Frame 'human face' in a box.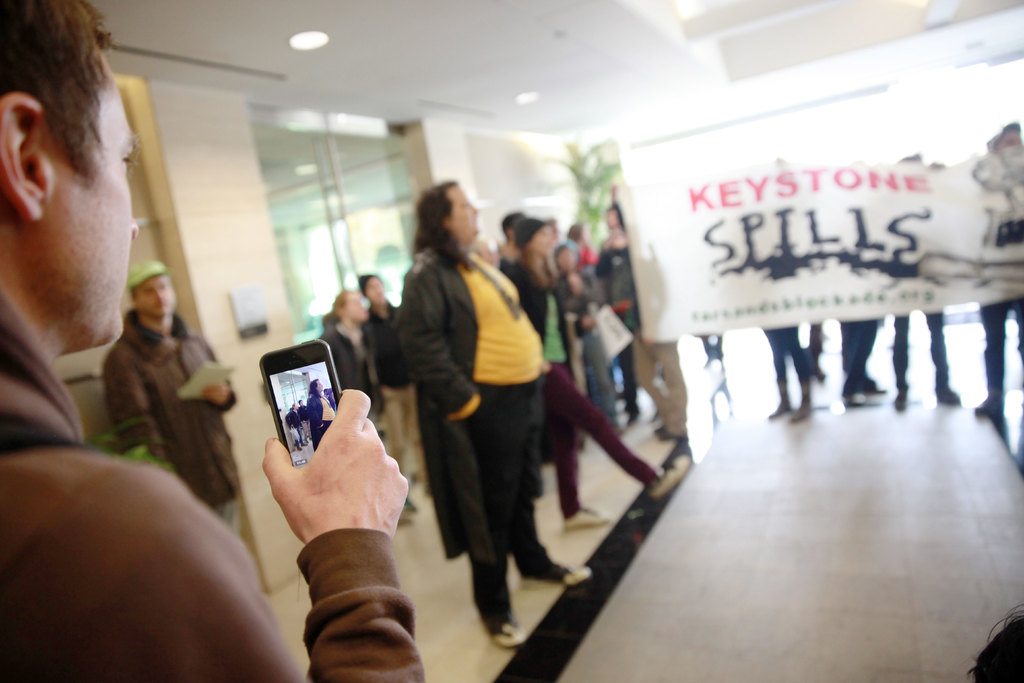
bbox=[138, 281, 178, 319].
